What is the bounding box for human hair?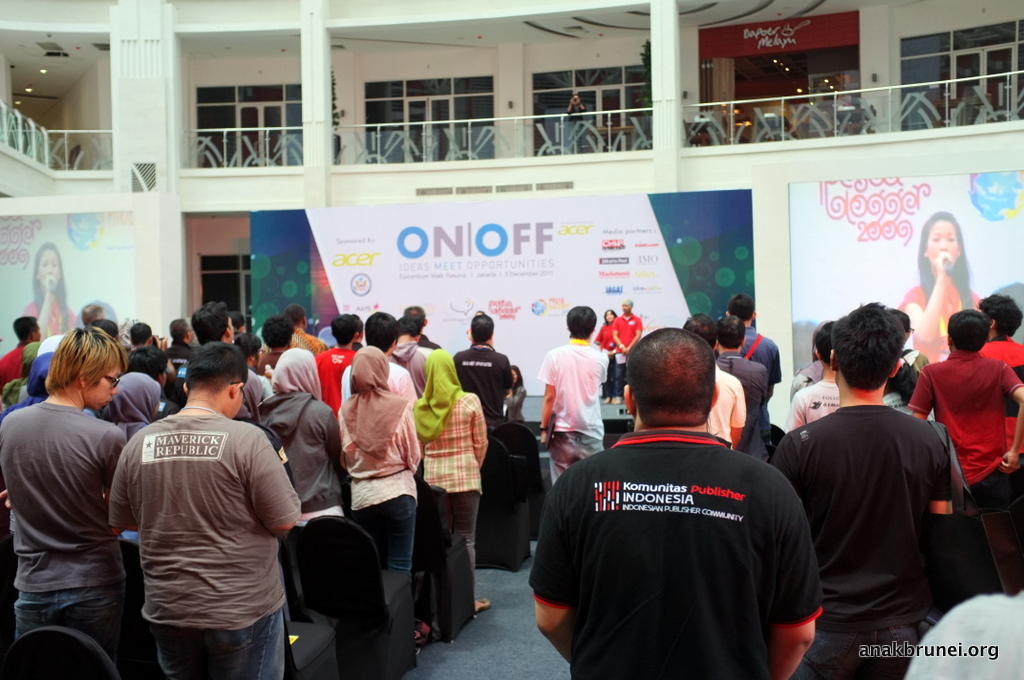
pyautogui.locateOnScreen(717, 313, 741, 353).
